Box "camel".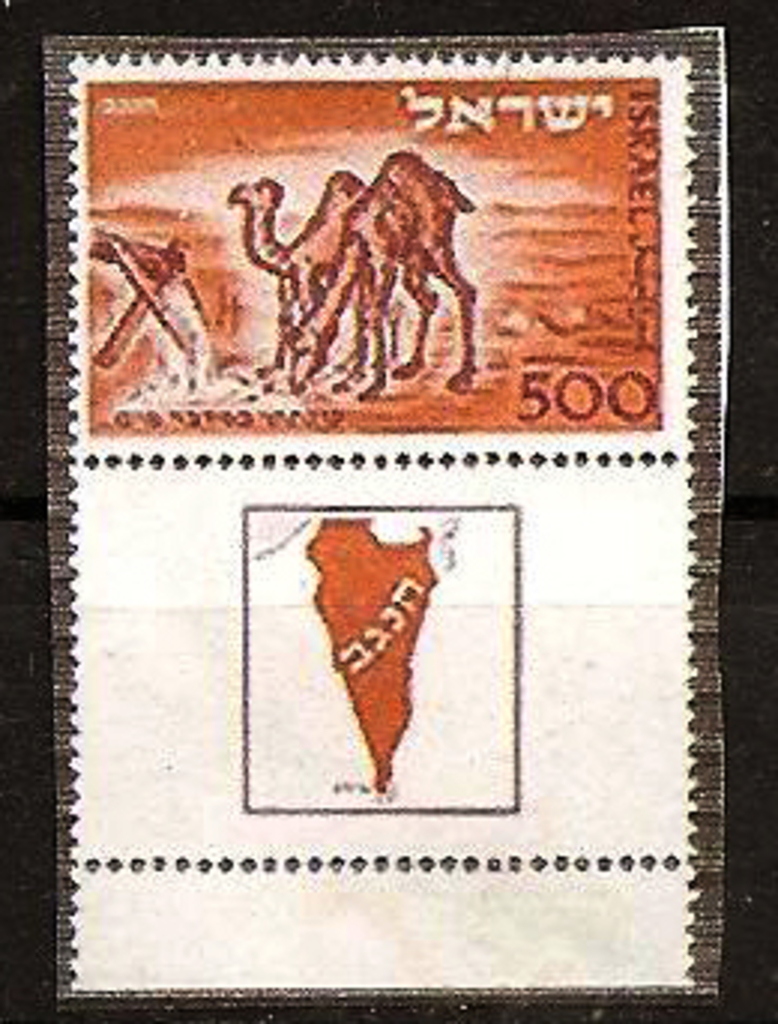
[x1=221, y1=177, x2=377, y2=383].
